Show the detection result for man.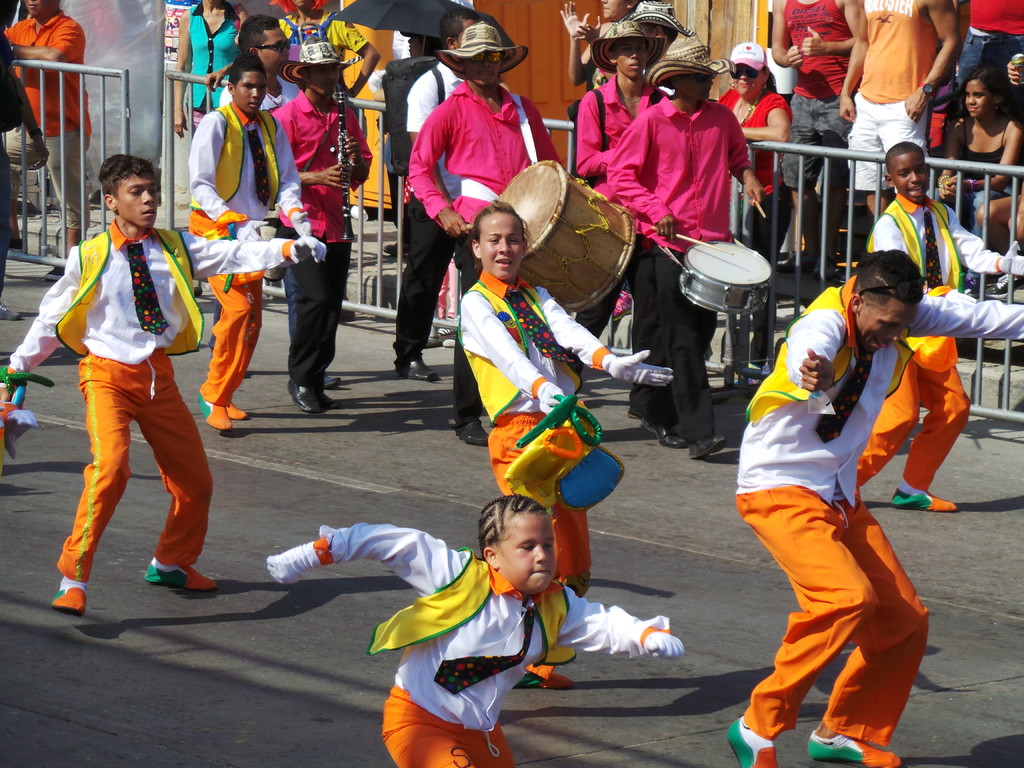
region(409, 21, 565, 446).
